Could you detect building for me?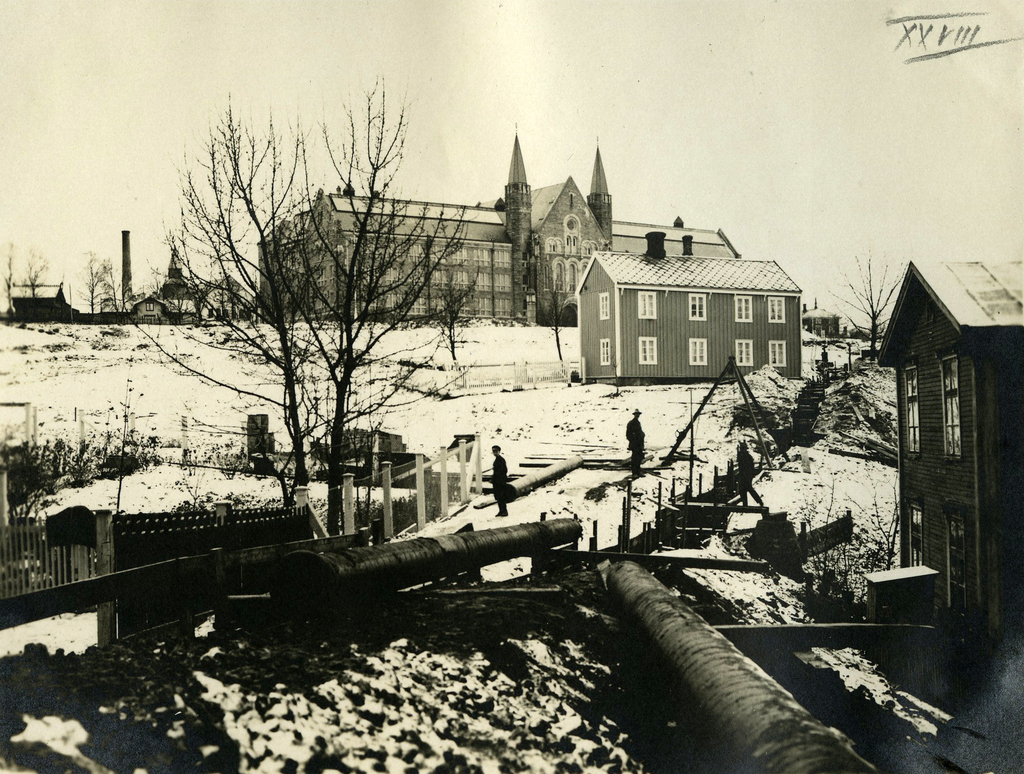
Detection result: region(574, 251, 807, 378).
